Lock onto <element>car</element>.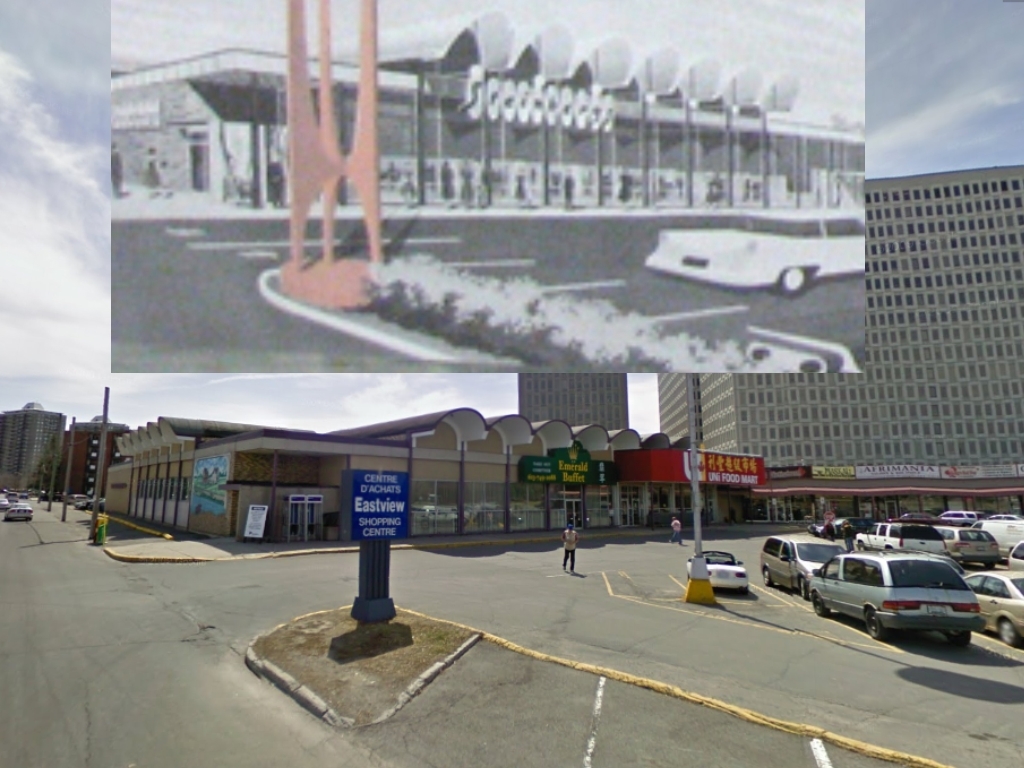
Locked: [left=804, top=550, right=1005, bottom=651].
